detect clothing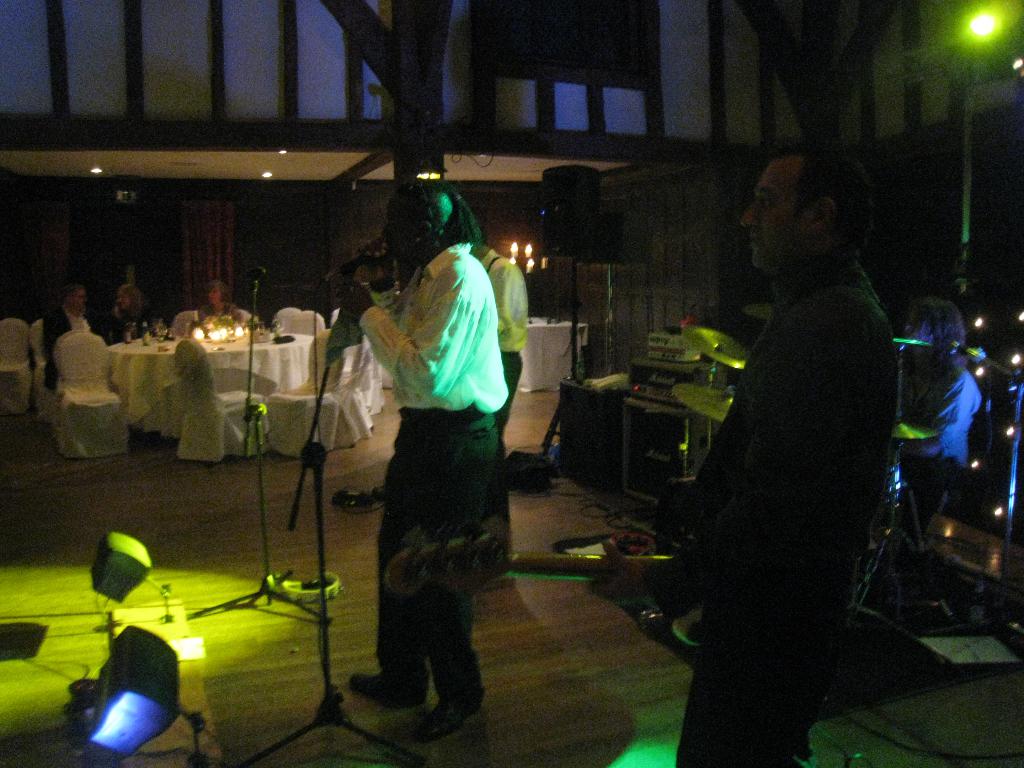
region(192, 301, 239, 333)
